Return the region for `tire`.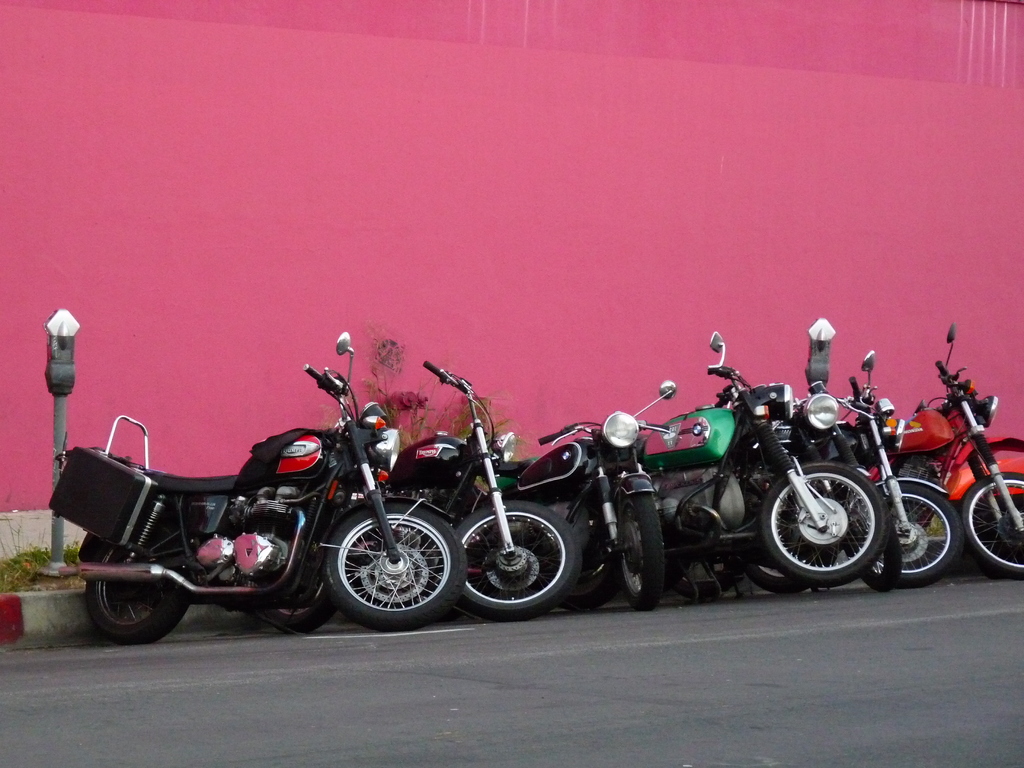
rect(746, 495, 816, 593).
